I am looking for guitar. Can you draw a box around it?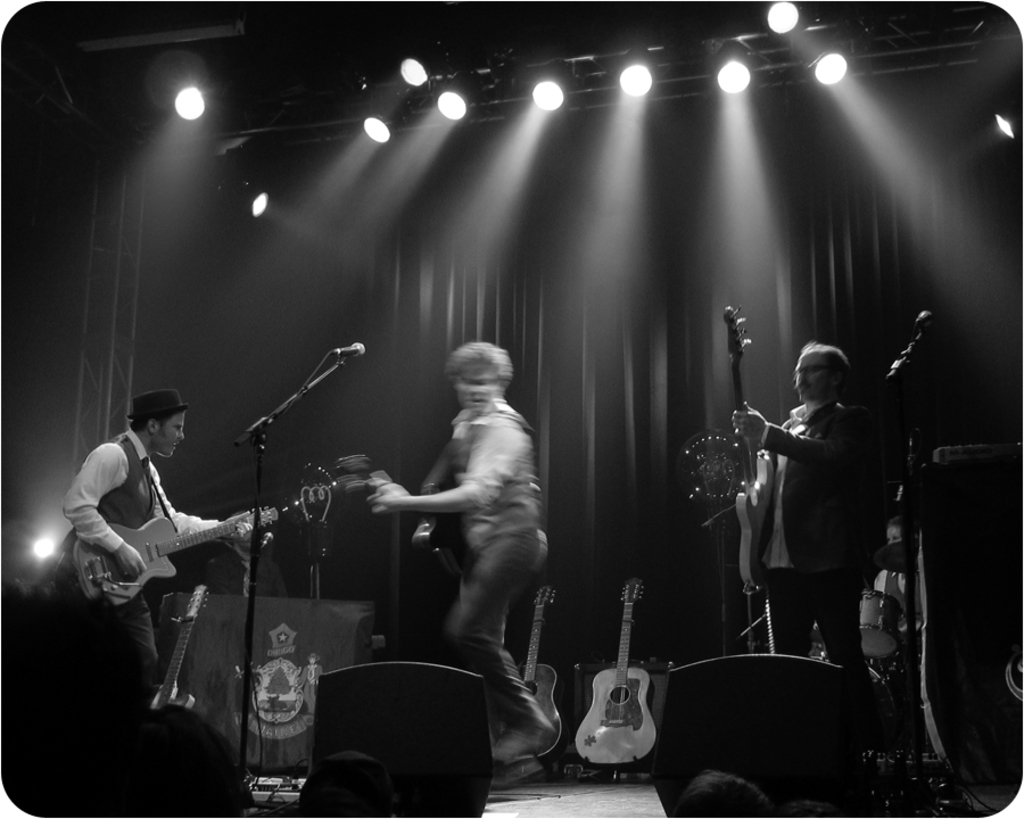
Sure, the bounding box is rect(572, 573, 660, 770).
